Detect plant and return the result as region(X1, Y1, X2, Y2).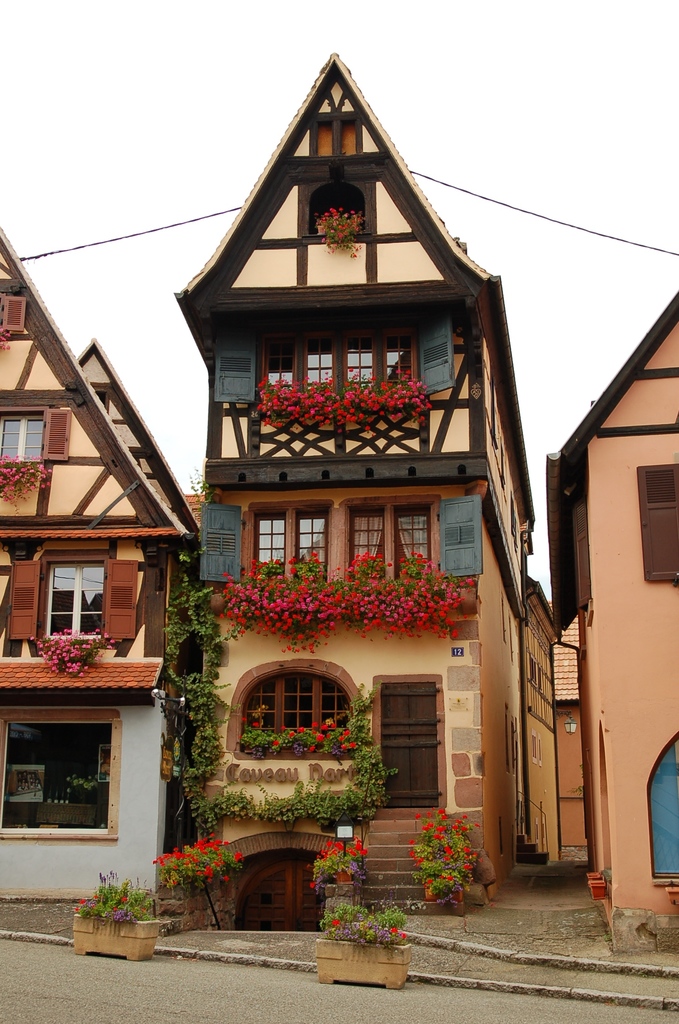
region(285, 724, 313, 760).
